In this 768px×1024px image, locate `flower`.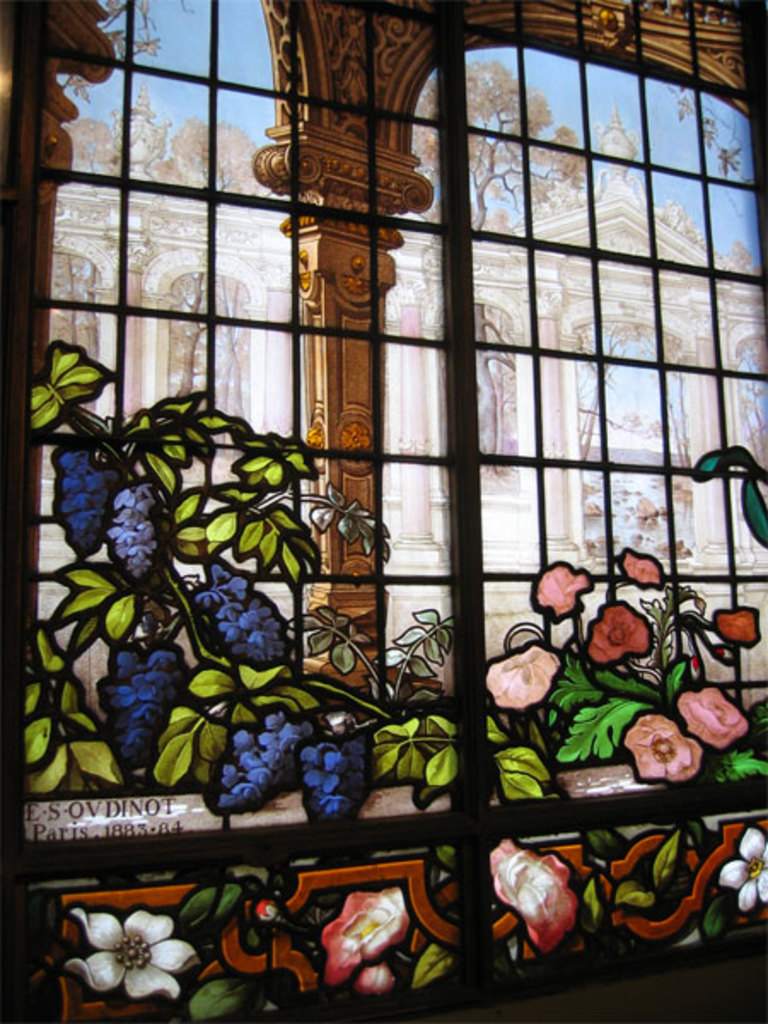
Bounding box: x1=526, y1=553, x2=580, y2=631.
